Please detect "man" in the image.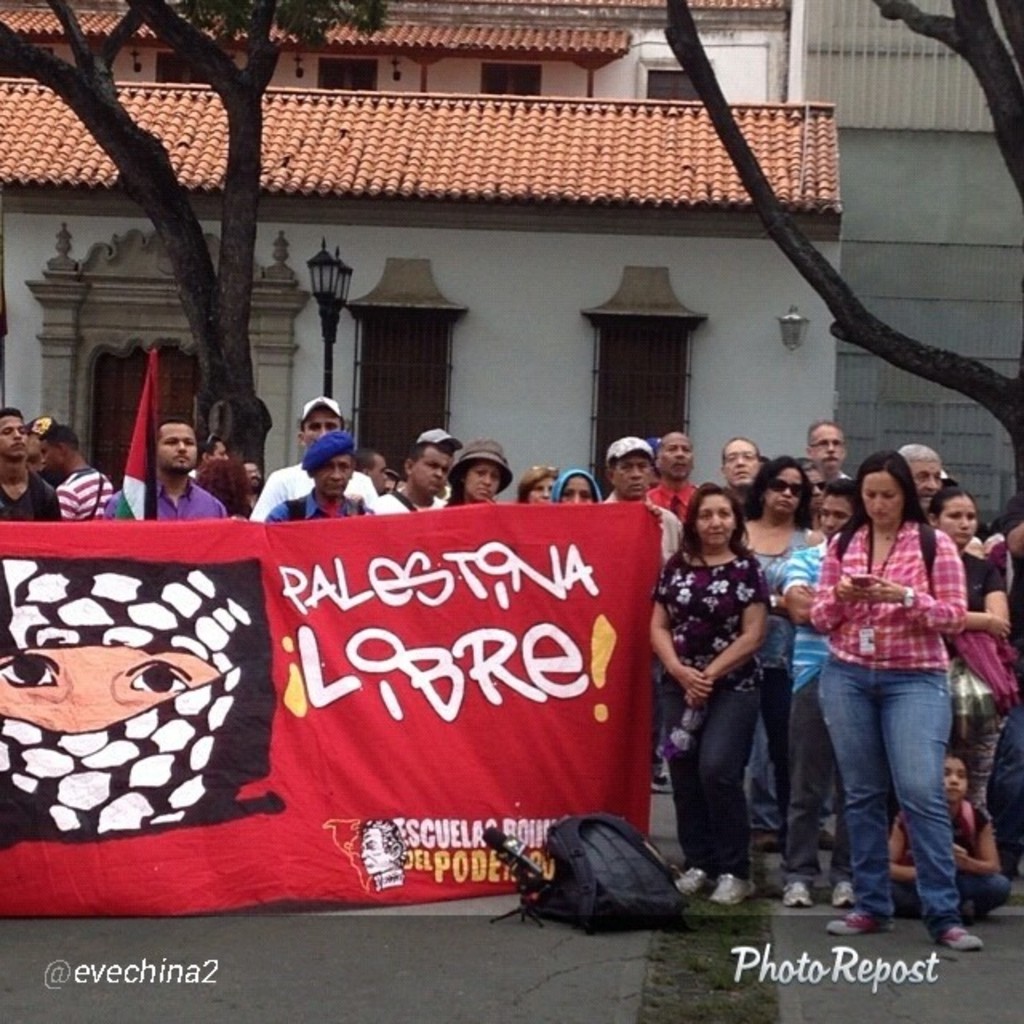
BBox(805, 418, 858, 483).
